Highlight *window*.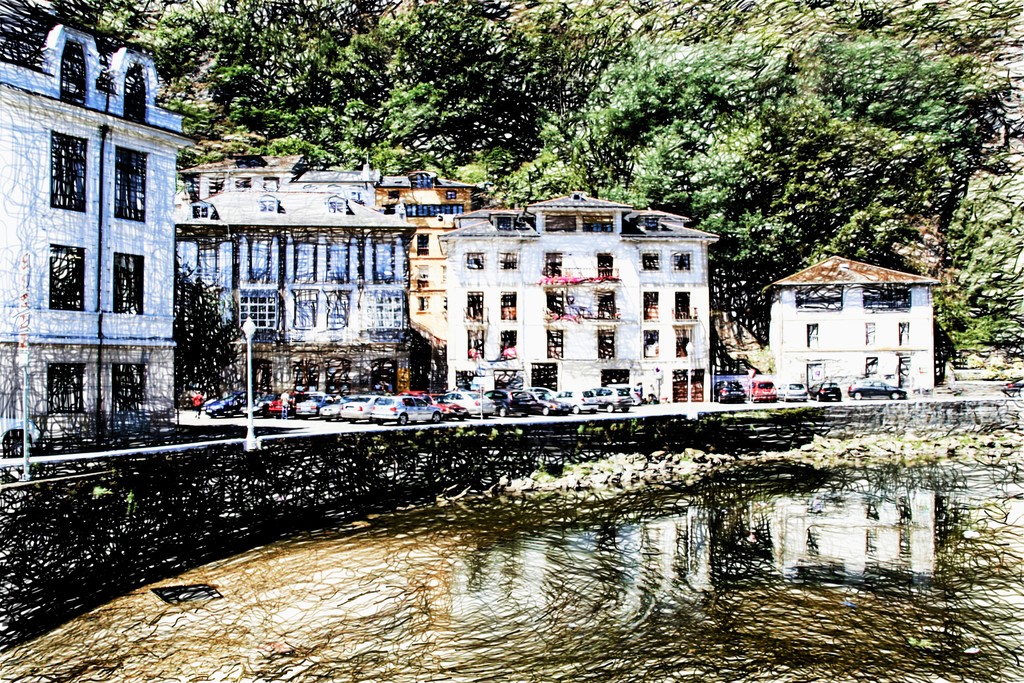
Highlighted region: pyautogui.locateOnScreen(495, 251, 518, 269).
